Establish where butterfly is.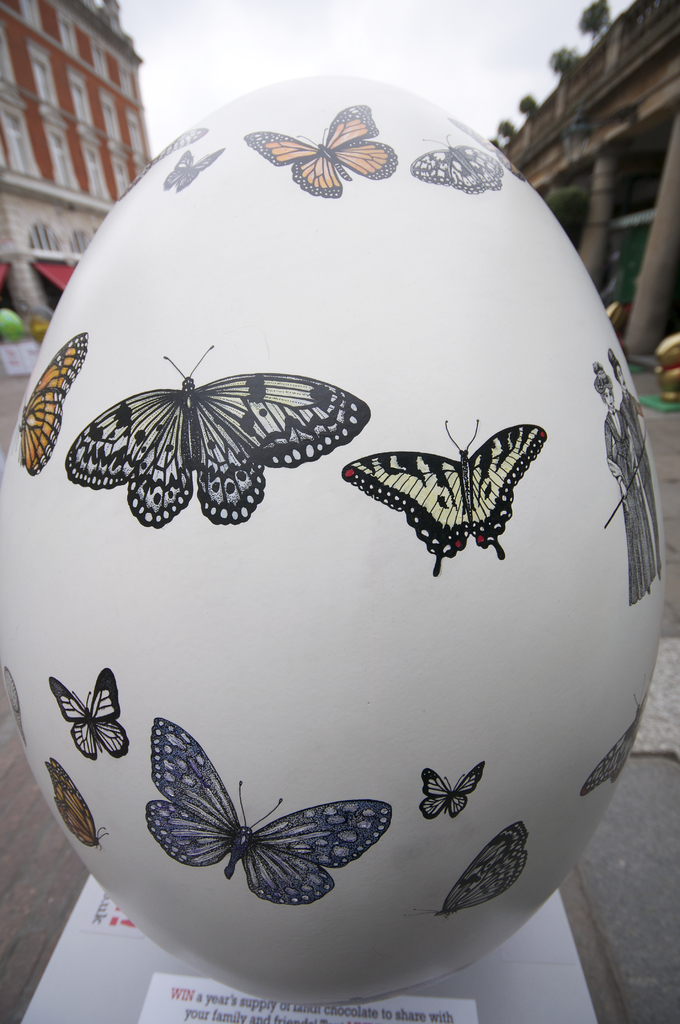
Established at locate(574, 693, 635, 796).
